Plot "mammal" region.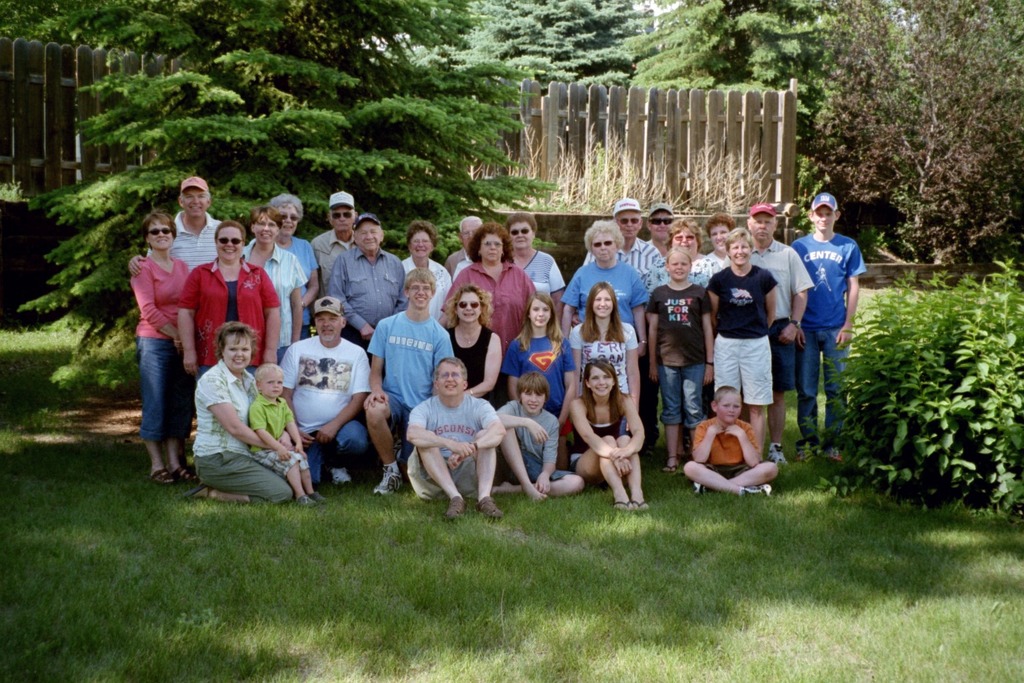
Plotted at x1=309, y1=189, x2=359, y2=296.
